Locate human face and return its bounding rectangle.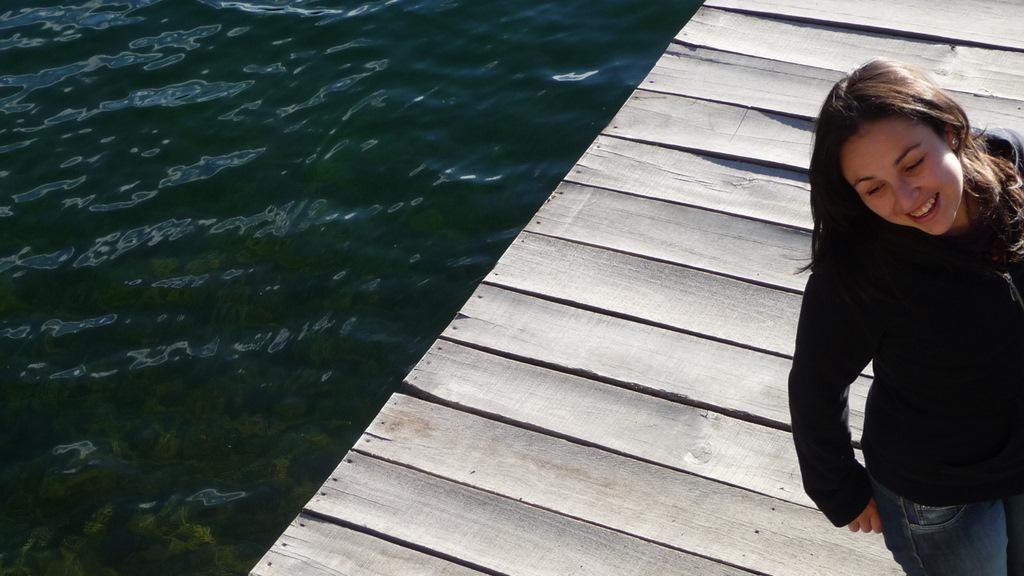
[843,117,965,240].
